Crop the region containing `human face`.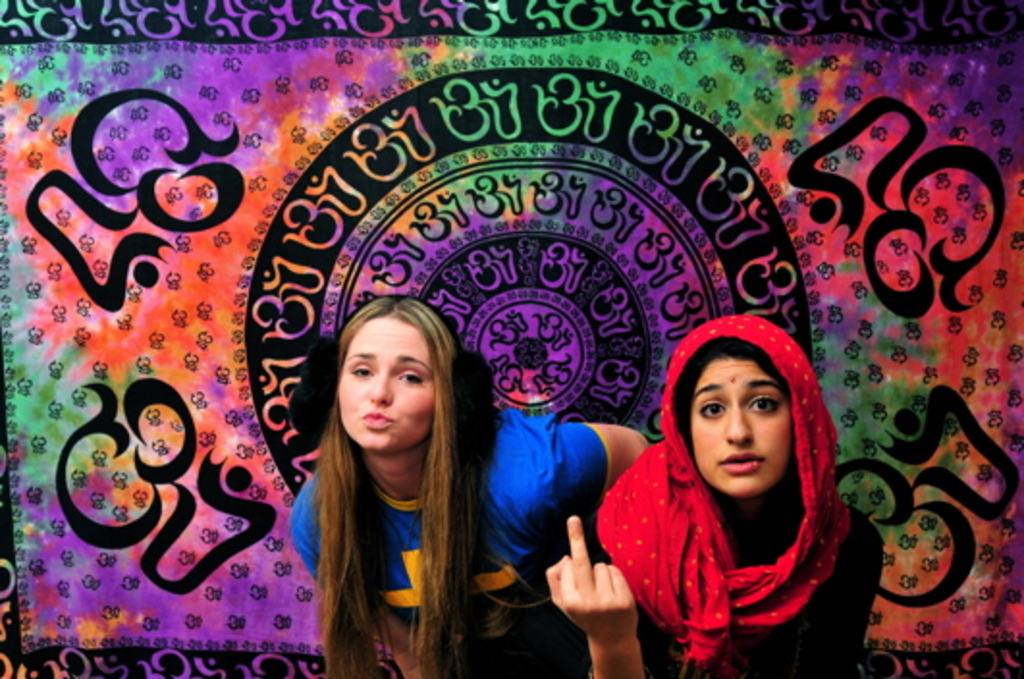
Crop region: x1=341 y1=322 x2=428 y2=448.
